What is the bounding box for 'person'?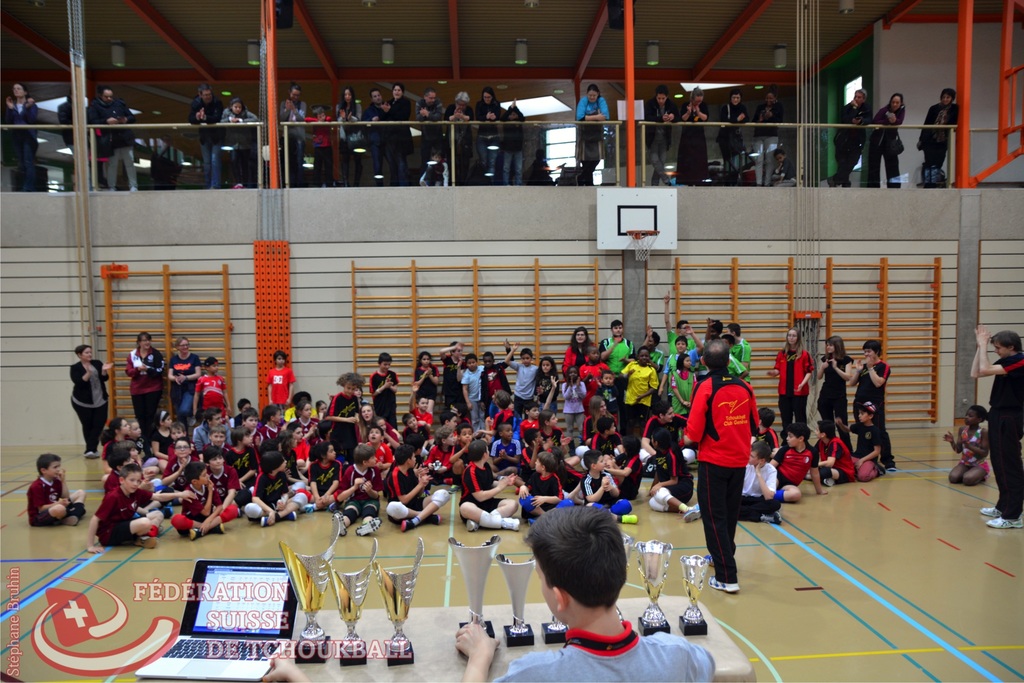
411 377 432 442.
